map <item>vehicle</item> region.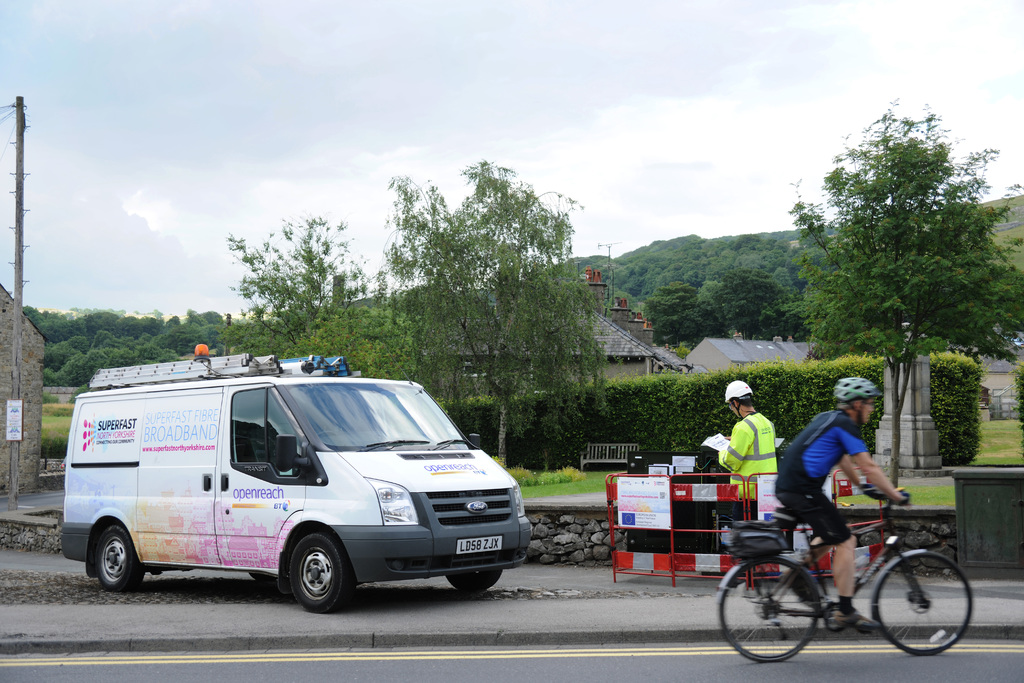
Mapped to locate(712, 482, 973, 661).
